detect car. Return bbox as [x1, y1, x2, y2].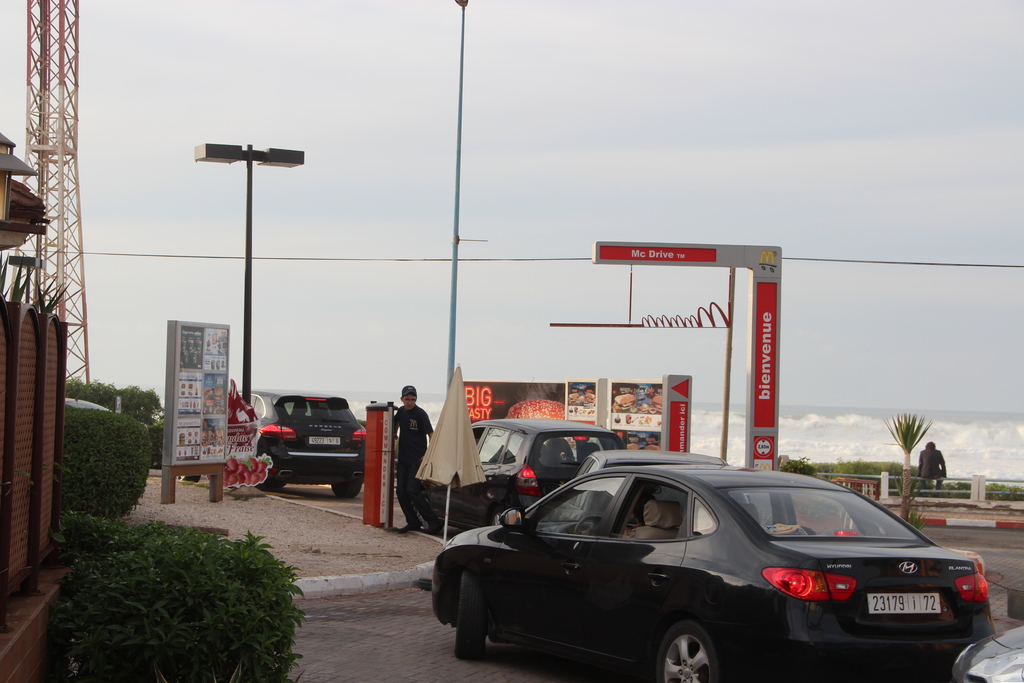
[556, 454, 721, 538].
